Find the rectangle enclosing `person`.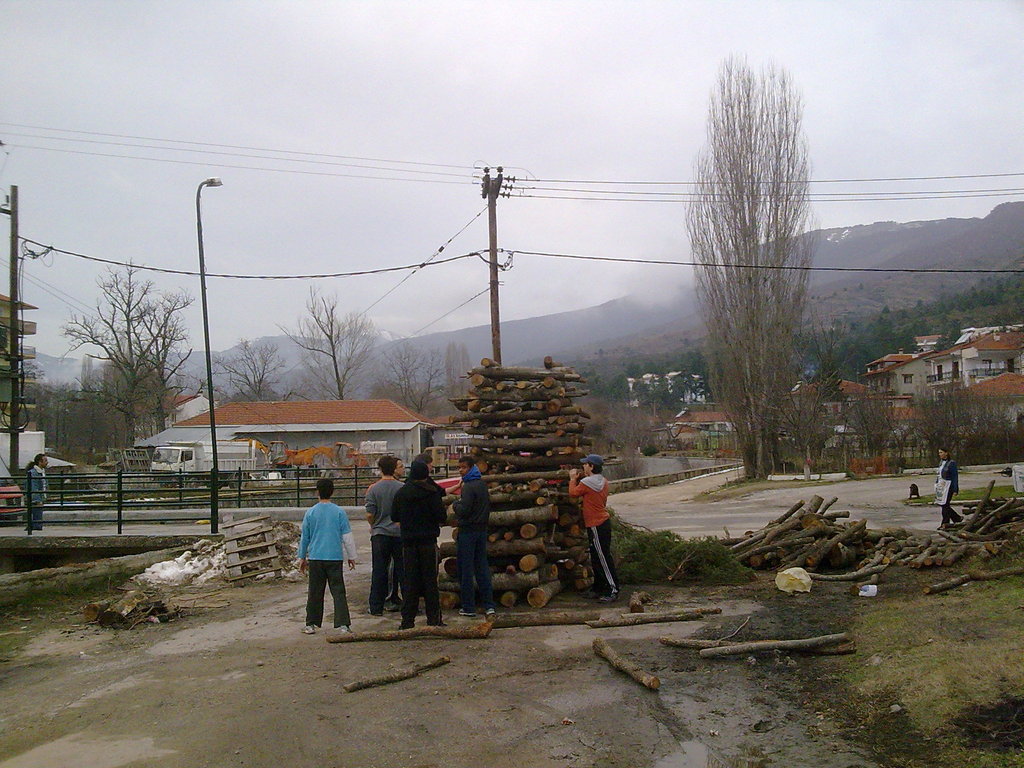
451, 455, 495, 614.
